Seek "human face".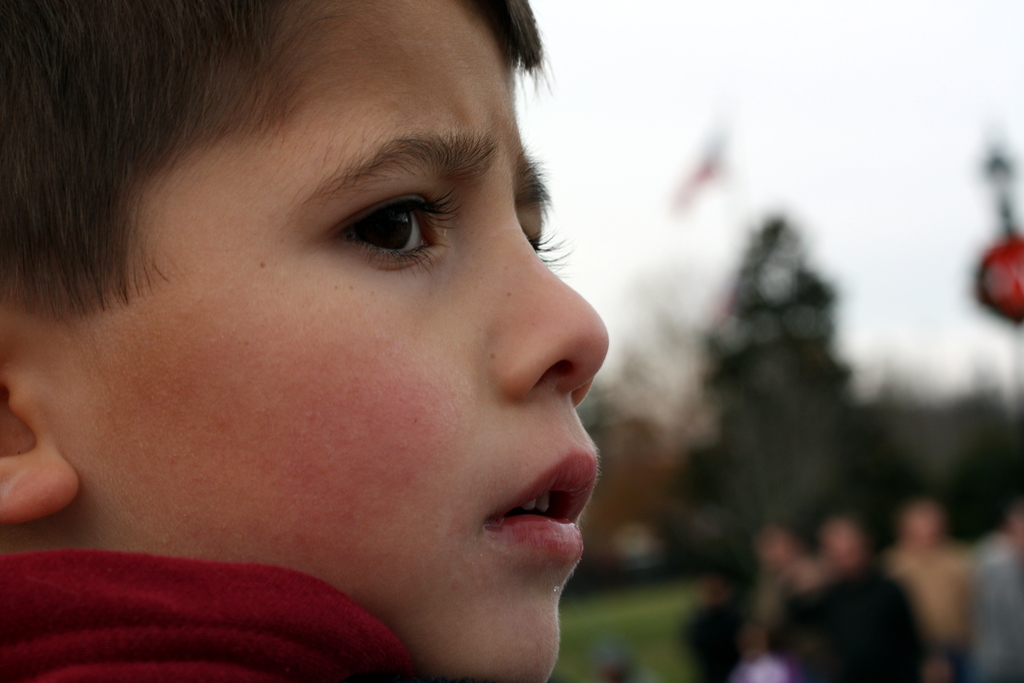
[left=56, top=0, right=609, bottom=682].
